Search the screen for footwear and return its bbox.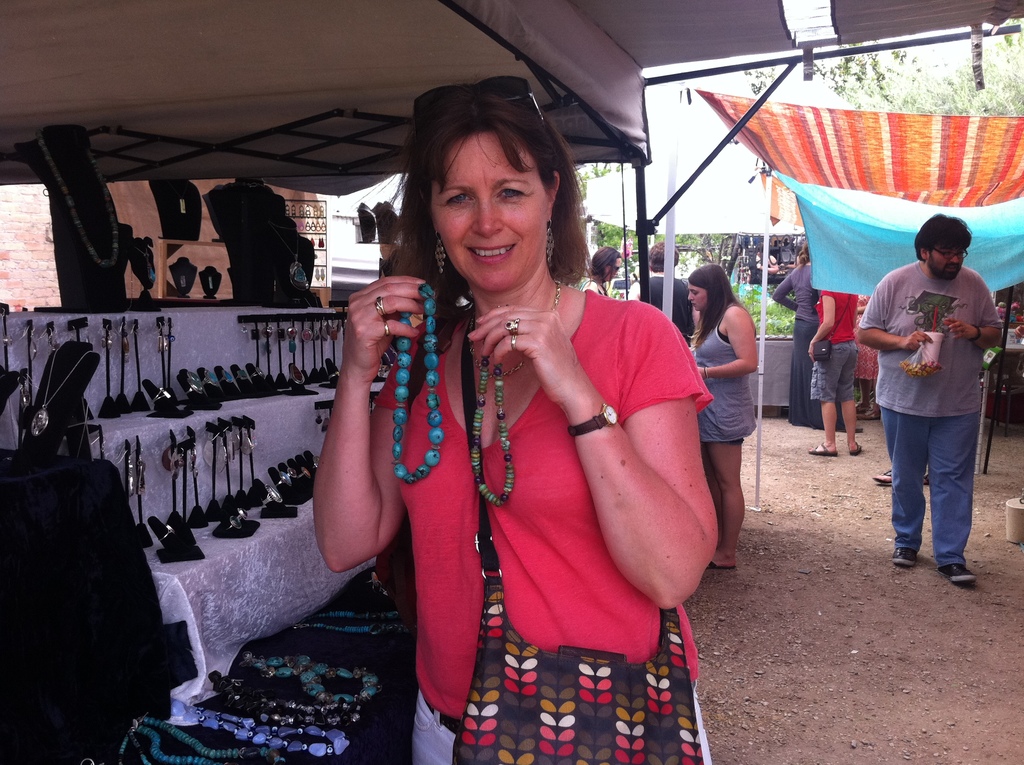
Found: left=891, top=547, right=917, bottom=569.
